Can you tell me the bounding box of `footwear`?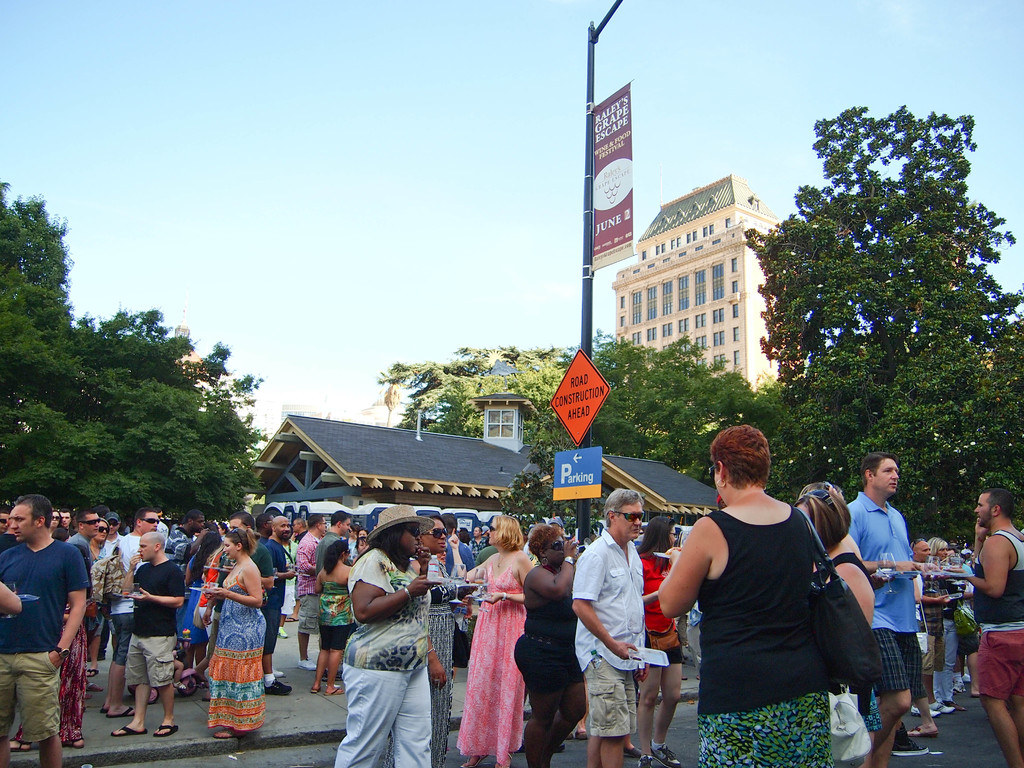
[278, 627, 285, 638].
